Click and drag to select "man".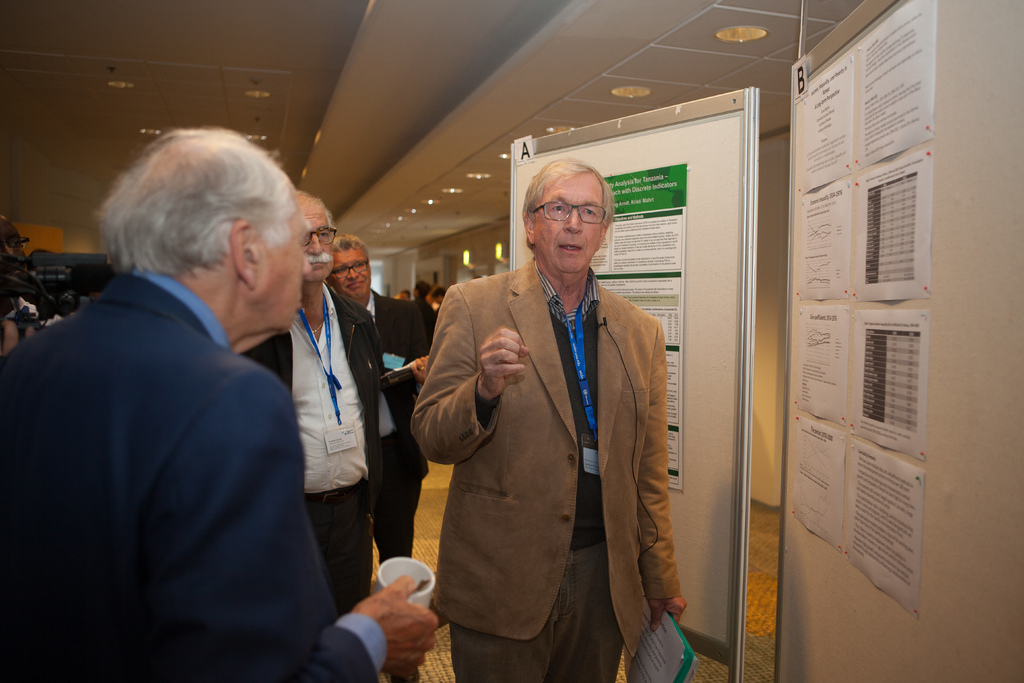
Selection: [309, 233, 450, 577].
